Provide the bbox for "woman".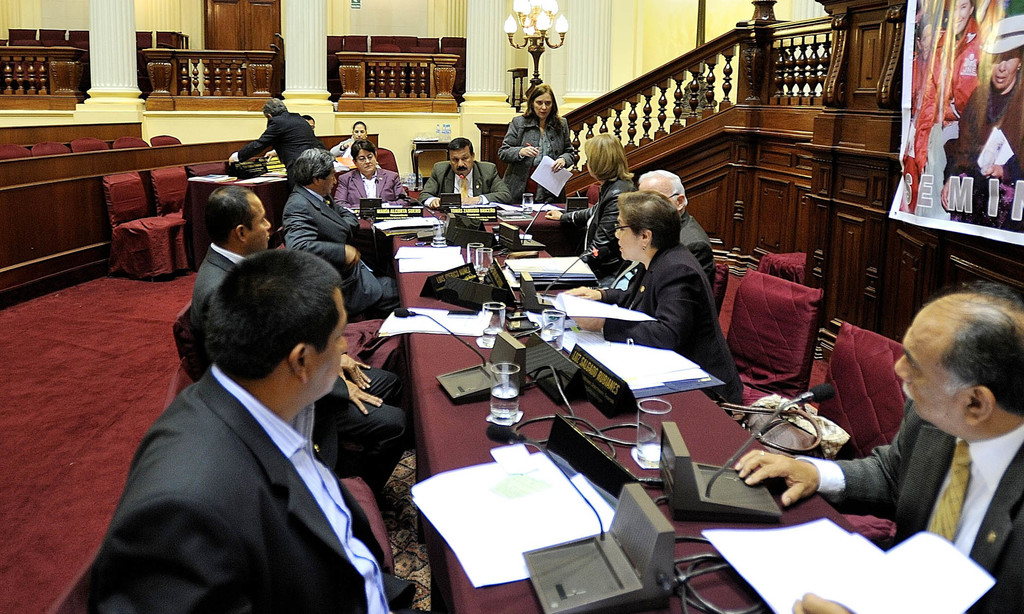
<region>495, 81, 583, 212</region>.
